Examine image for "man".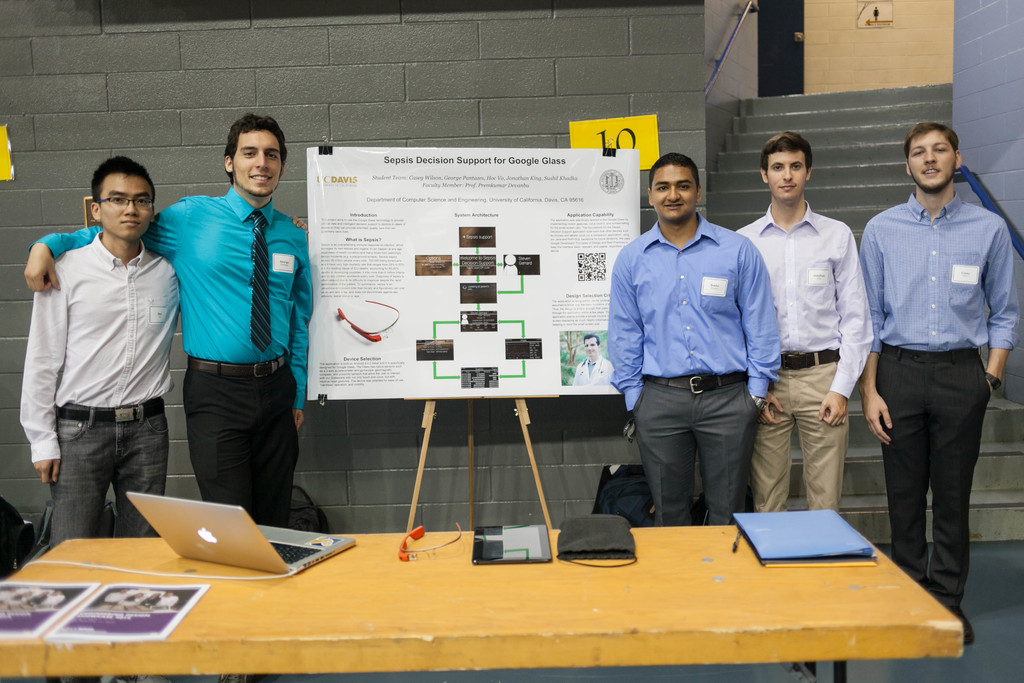
Examination result: 735, 129, 872, 515.
